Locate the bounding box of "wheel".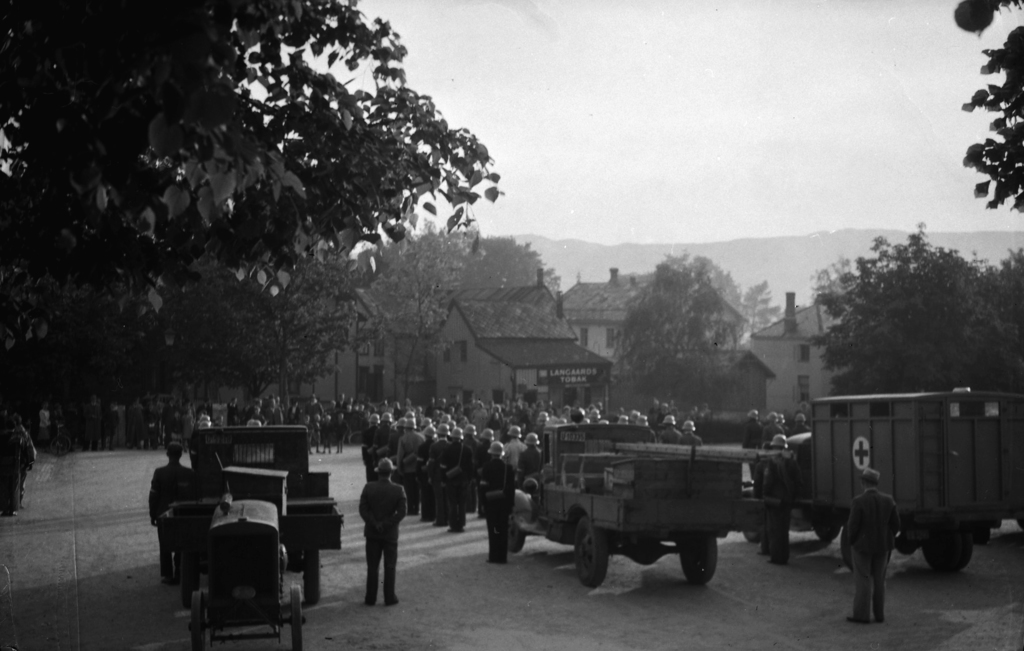
Bounding box: (177, 549, 200, 607).
